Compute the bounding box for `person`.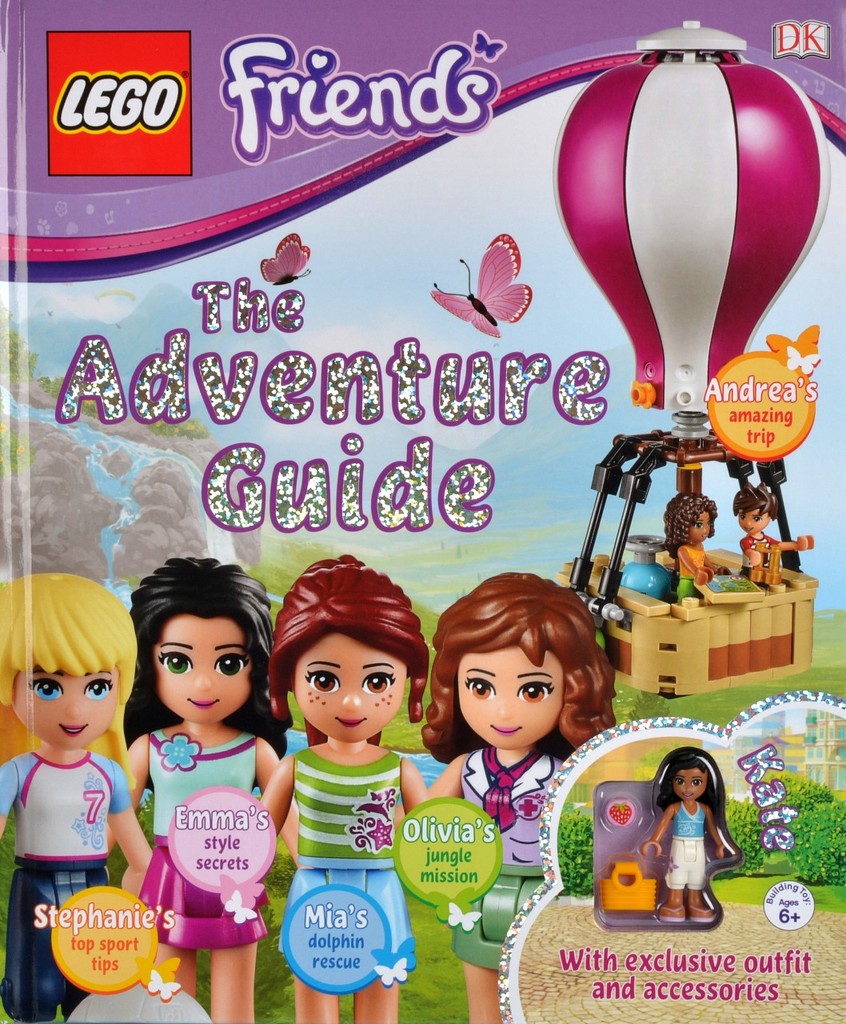
0/570/156/1023.
